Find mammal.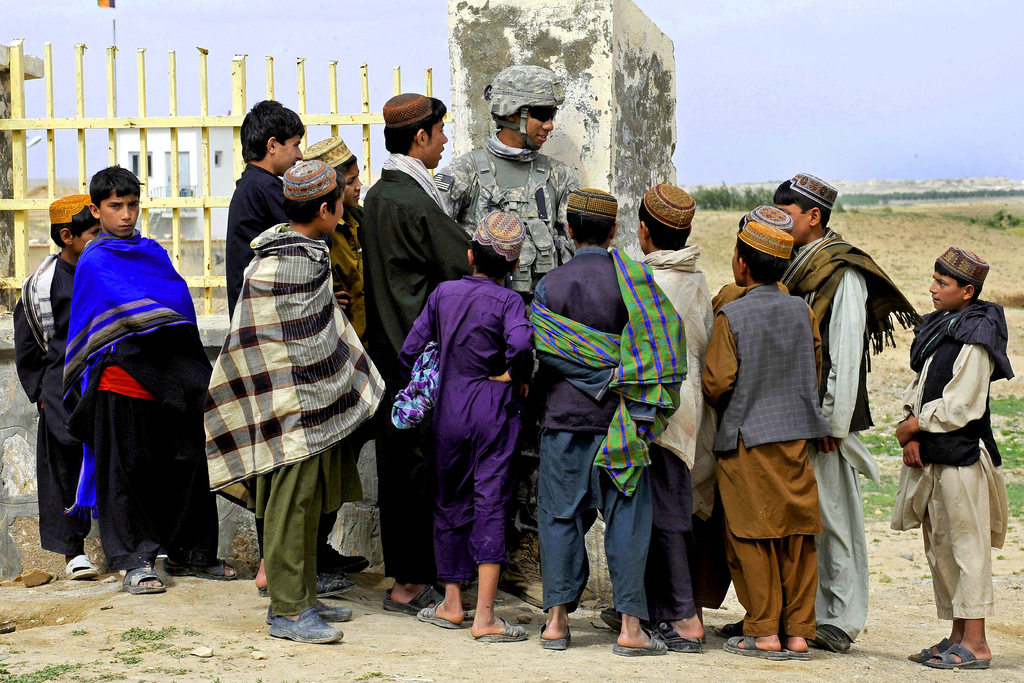
[x1=716, y1=210, x2=795, y2=609].
